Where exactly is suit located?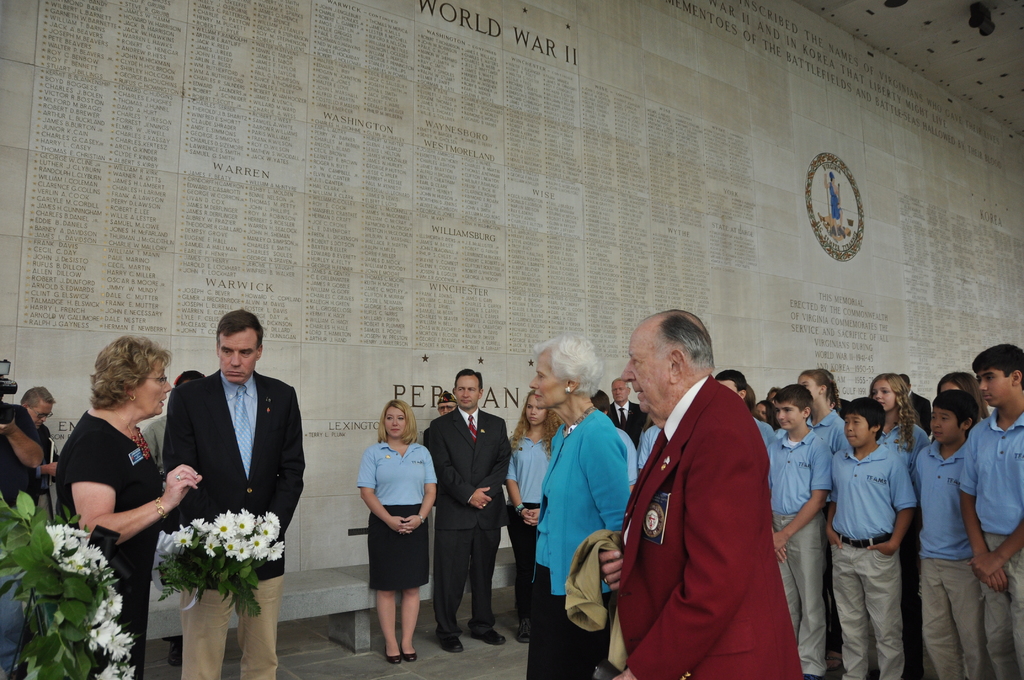
Its bounding box is bbox=(163, 368, 307, 679).
